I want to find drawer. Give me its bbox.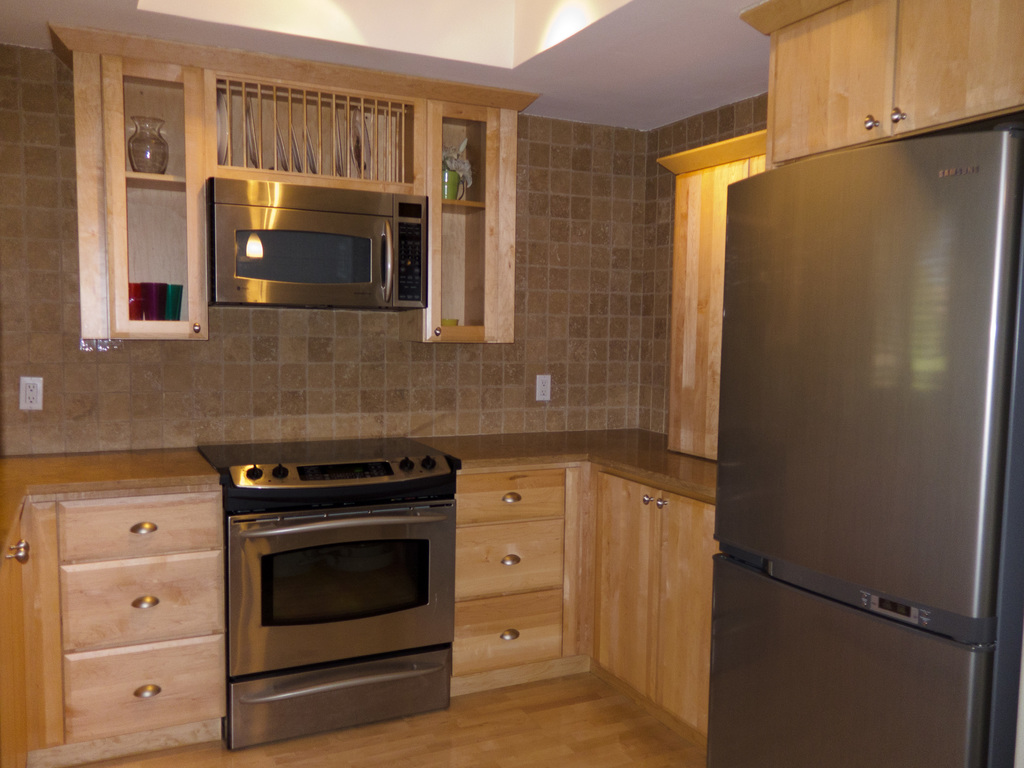
crop(453, 467, 567, 674).
